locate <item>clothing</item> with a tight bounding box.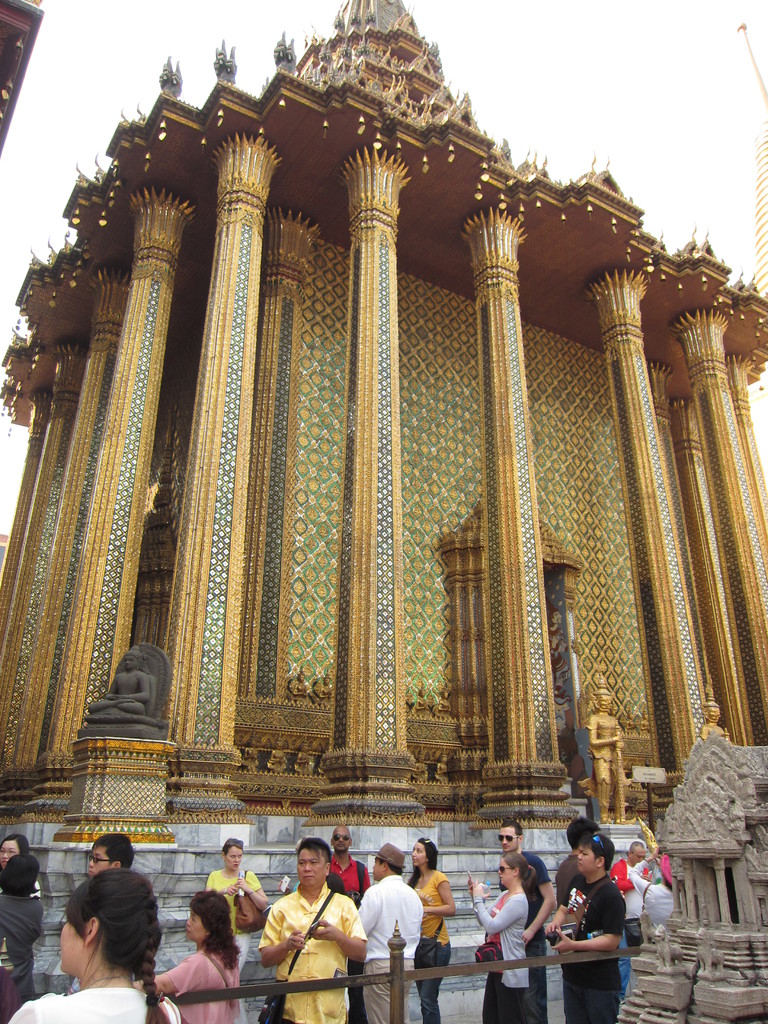
294 753 315 772.
